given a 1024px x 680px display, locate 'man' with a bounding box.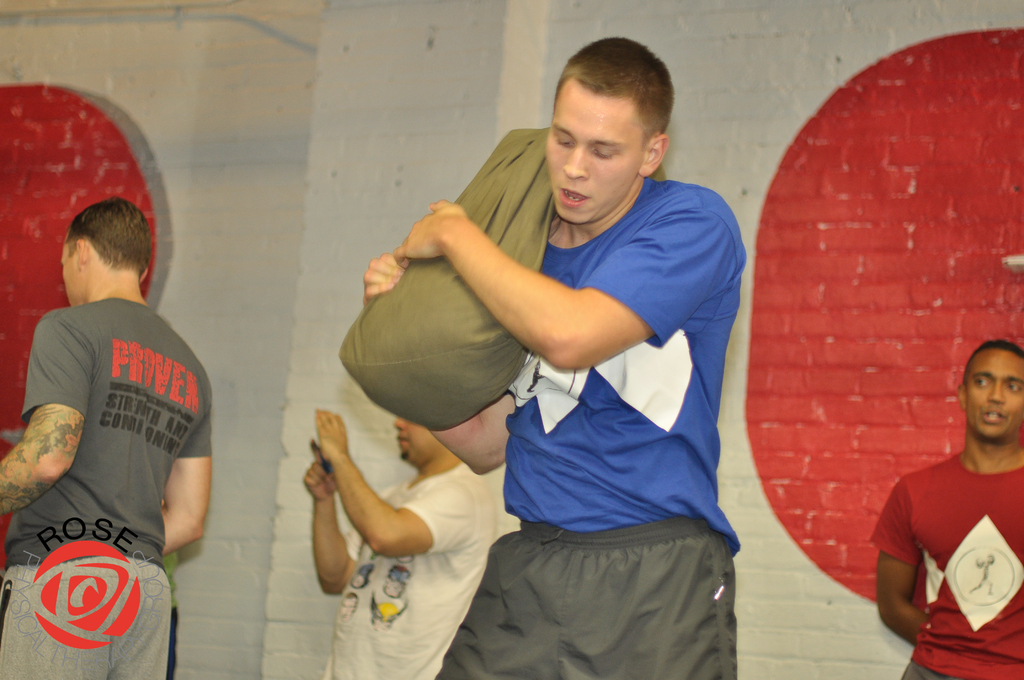
Located: bbox(858, 336, 1023, 676).
